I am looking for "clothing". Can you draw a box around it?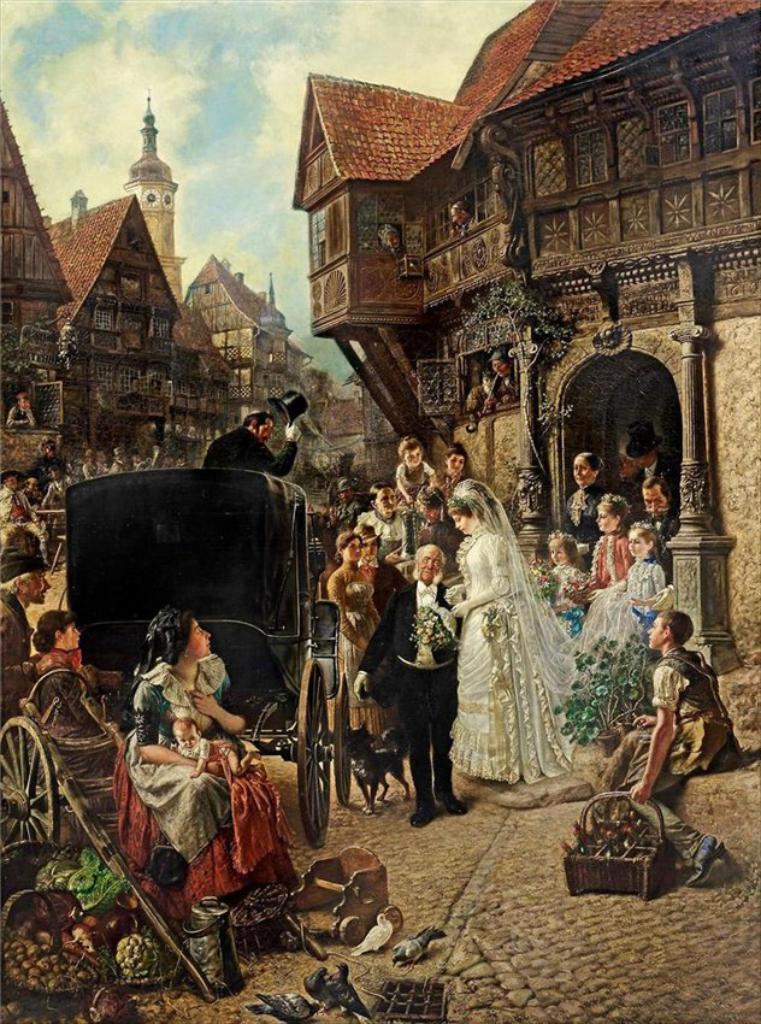
Sure, the bounding box is 396:467:427:500.
